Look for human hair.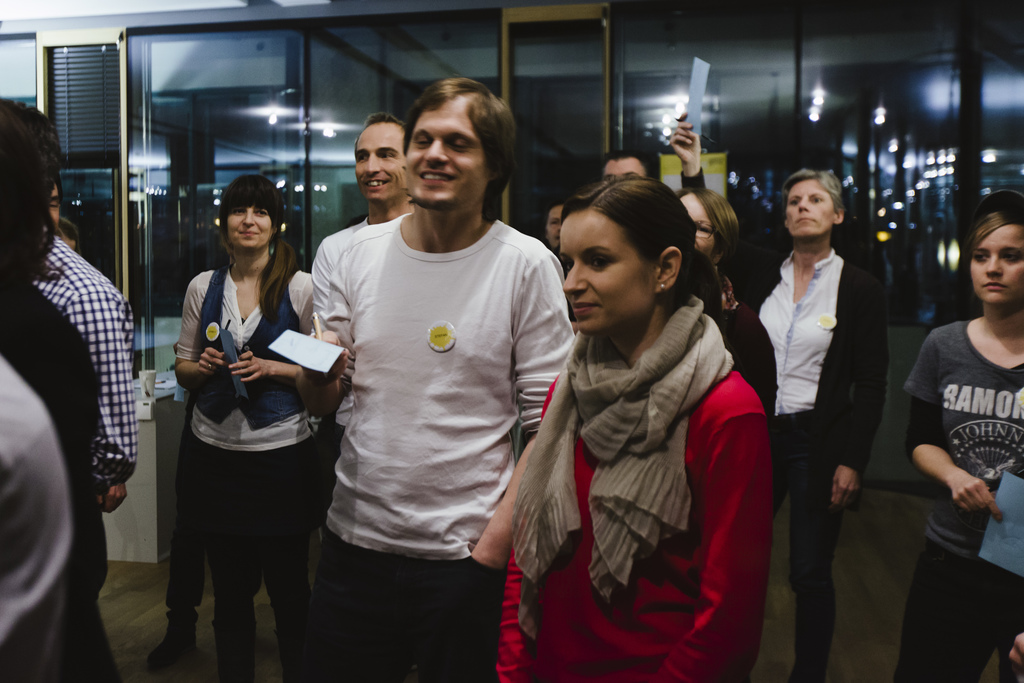
Found: <region>672, 185, 737, 261</region>.
